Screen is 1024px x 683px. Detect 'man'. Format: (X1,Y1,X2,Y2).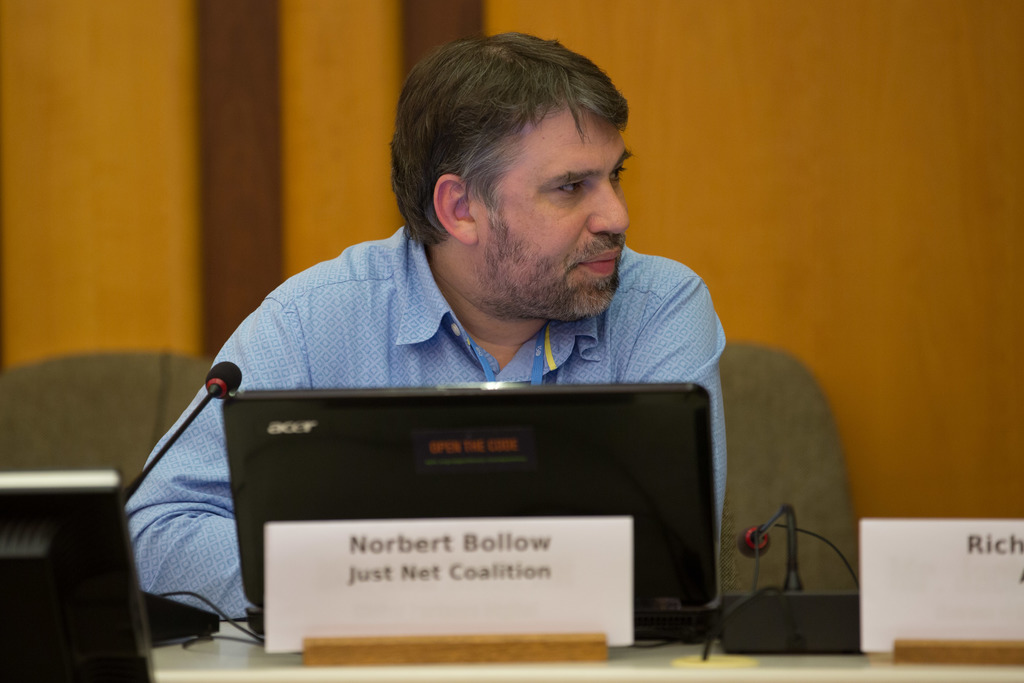
(133,53,804,627).
